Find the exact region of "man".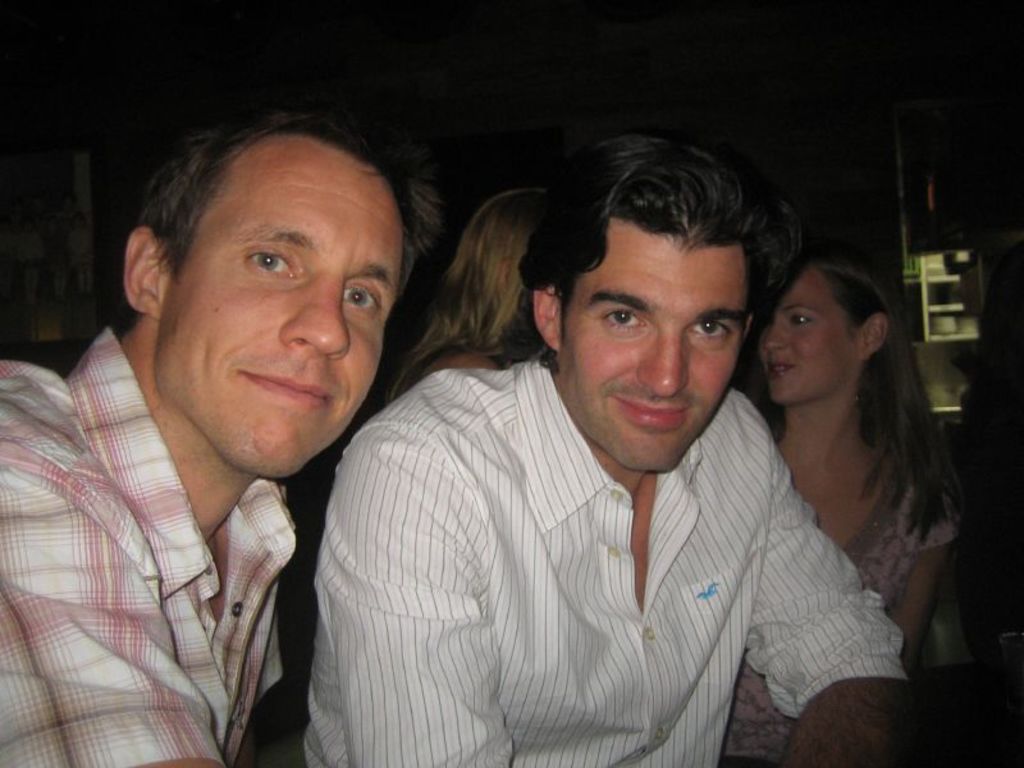
Exact region: rect(216, 99, 911, 753).
